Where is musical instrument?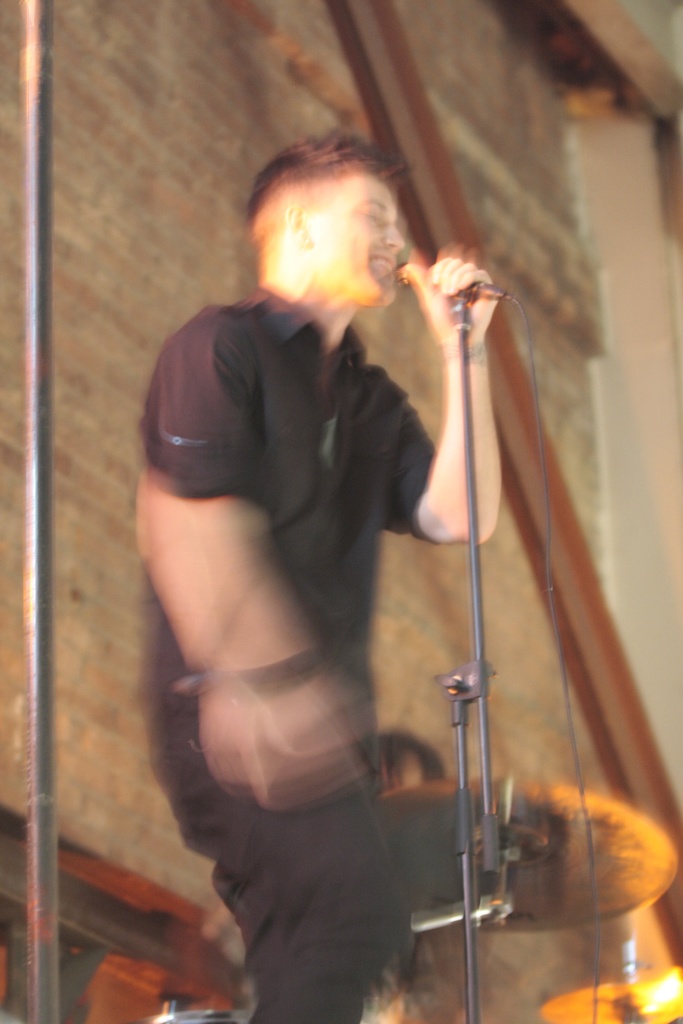
[left=535, top=976, right=682, bottom=1023].
